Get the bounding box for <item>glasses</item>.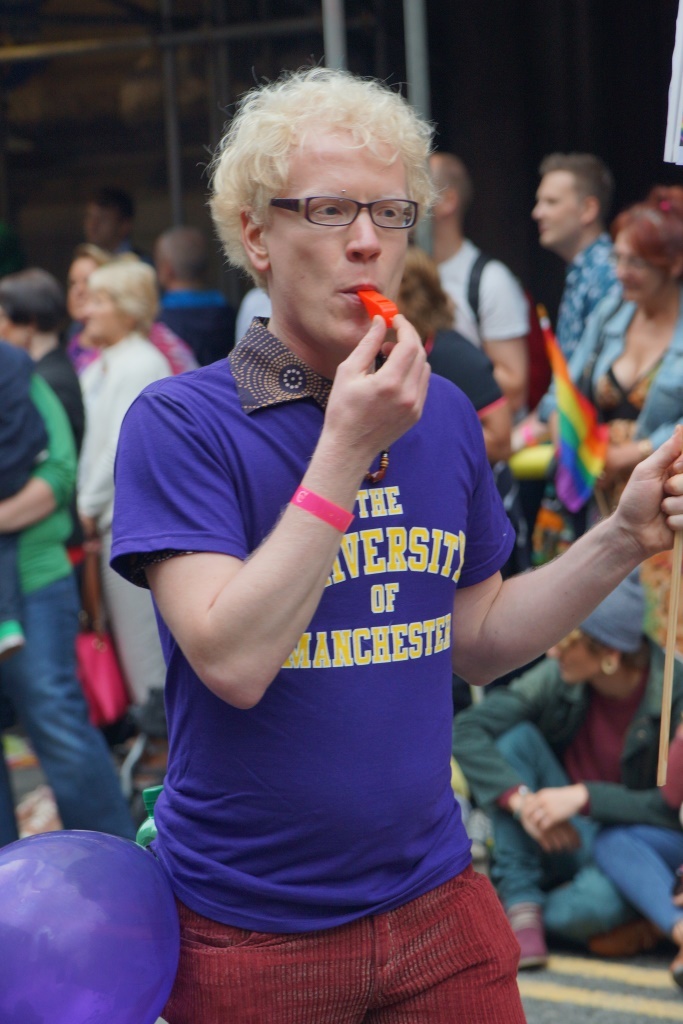
bbox=(257, 176, 431, 228).
